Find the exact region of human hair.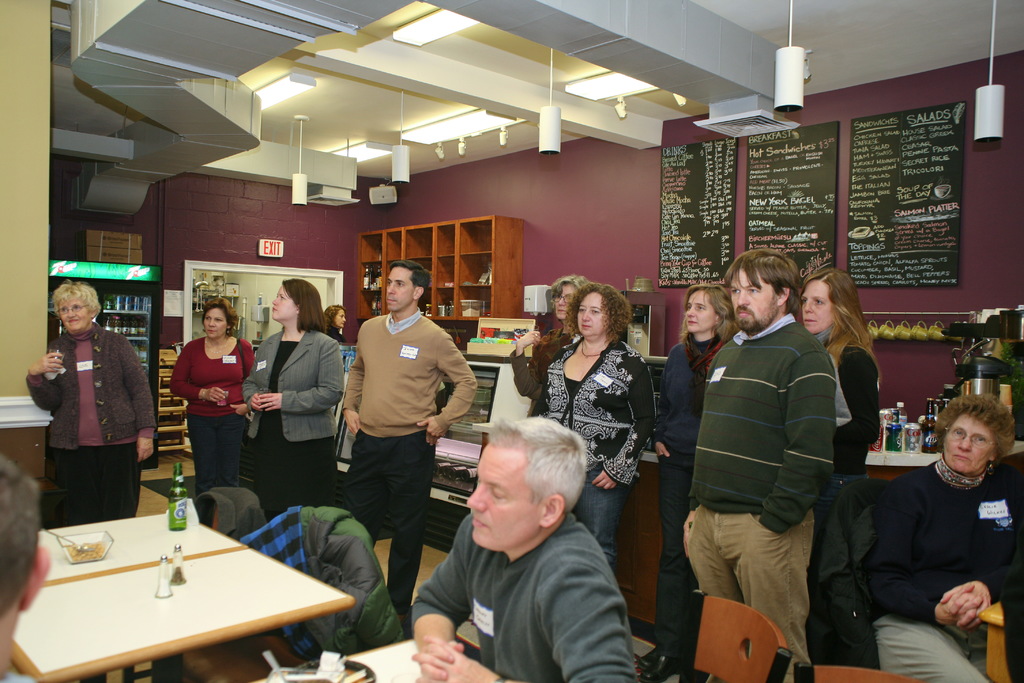
Exact region: (392, 262, 434, 290).
